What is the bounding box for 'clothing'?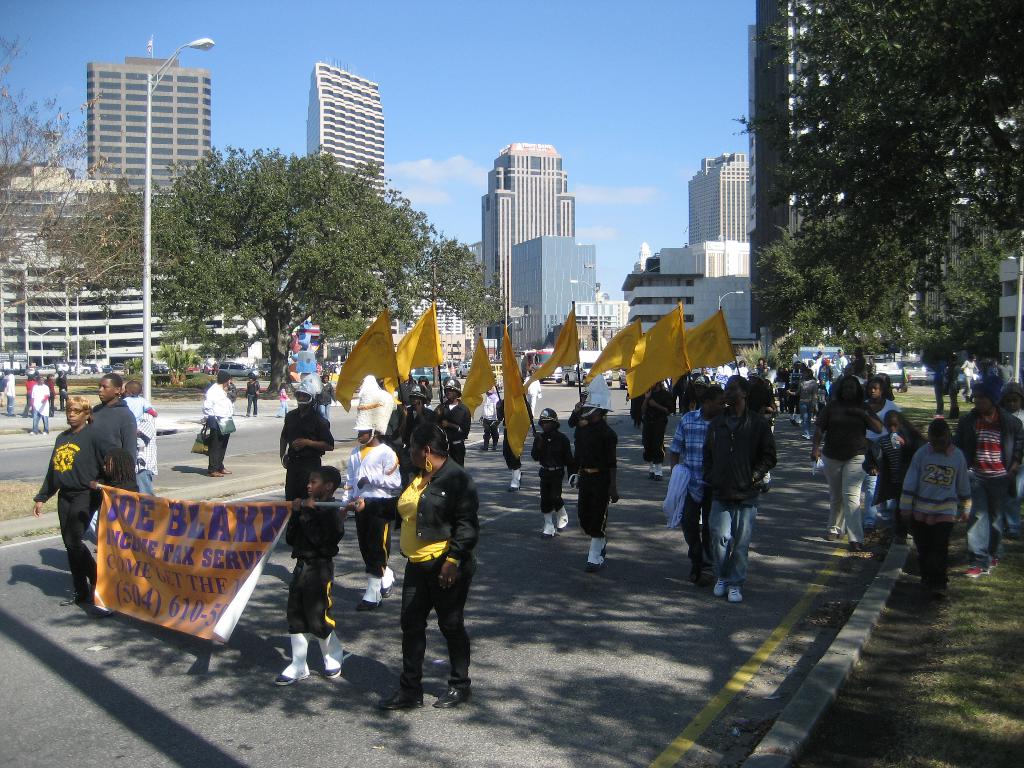
left=564, top=406, right=578, bottom=426.
